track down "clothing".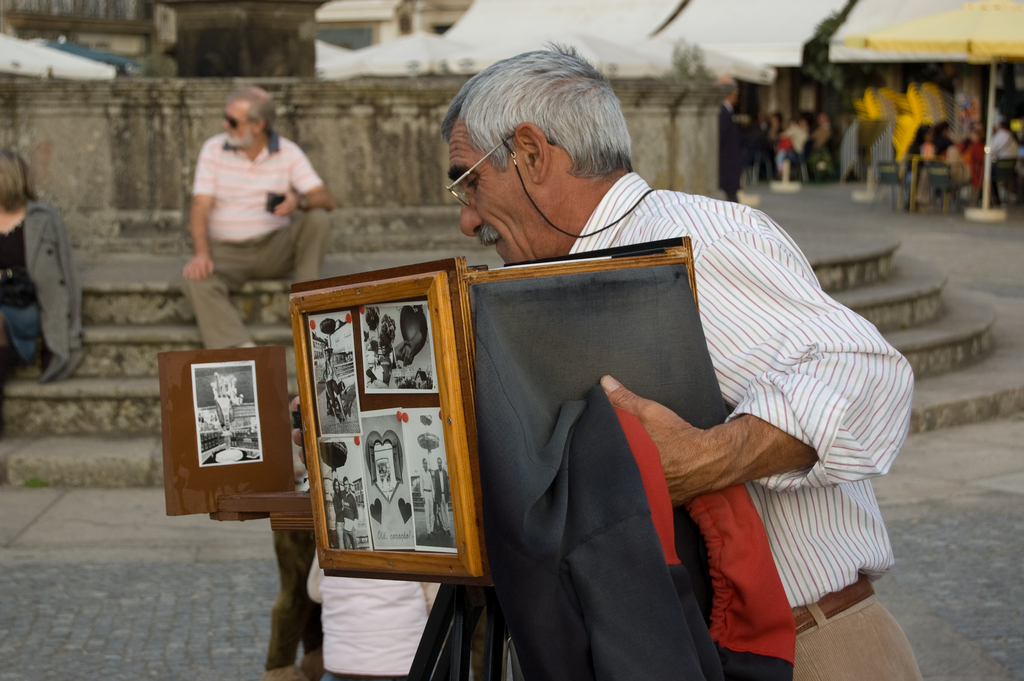
Tracked to [left=16, top=196, right=76, bottom=377].
